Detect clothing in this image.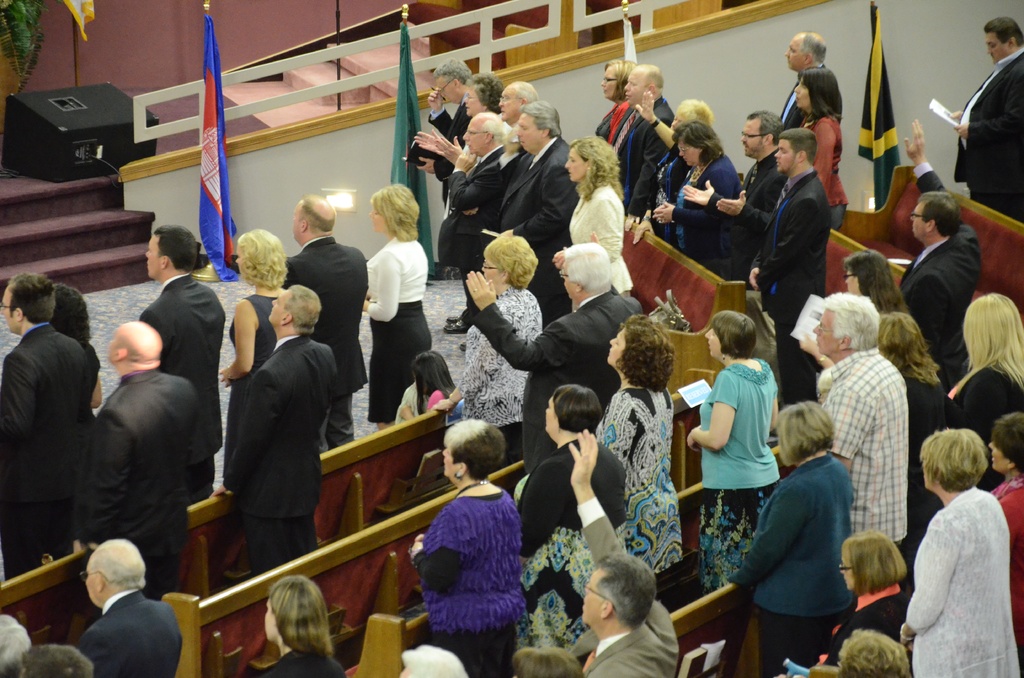
Detection: {"x1": 283, "y1": 238, "x2": 369, "y2": 448}.
